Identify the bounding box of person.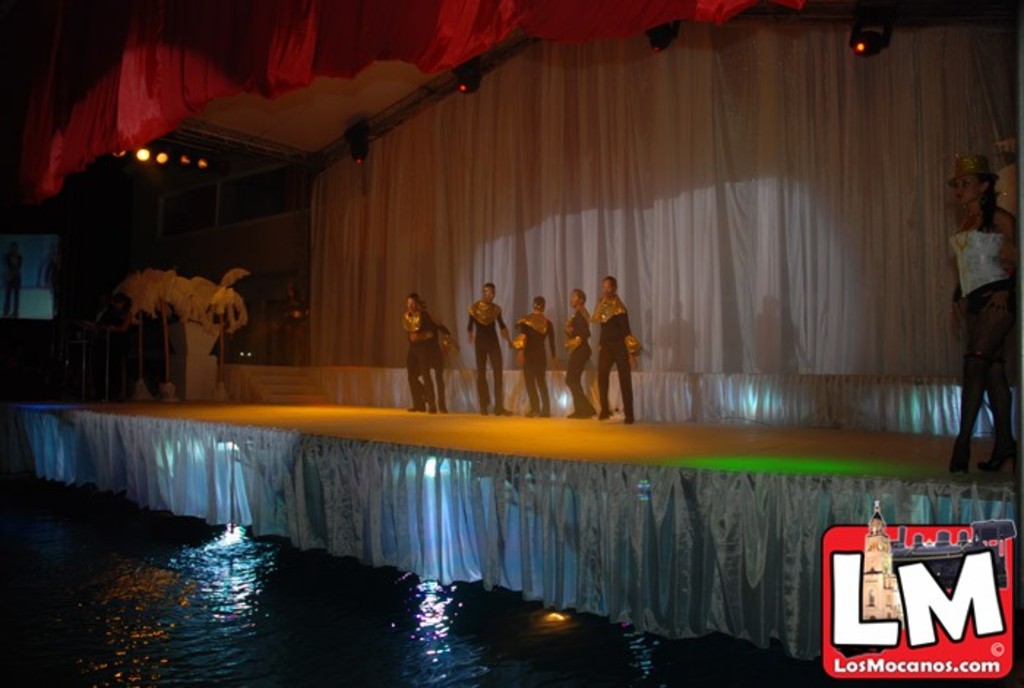
l=592, t=274, r=641, b=420.
